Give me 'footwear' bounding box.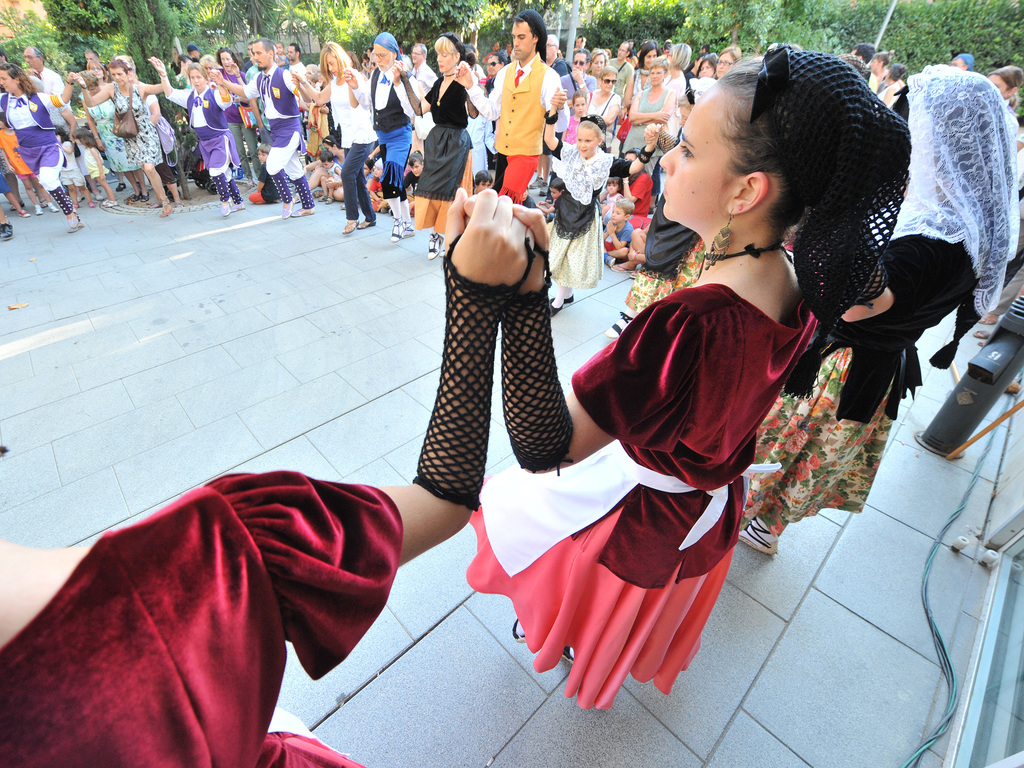
region(103, 199, 120, 208).
